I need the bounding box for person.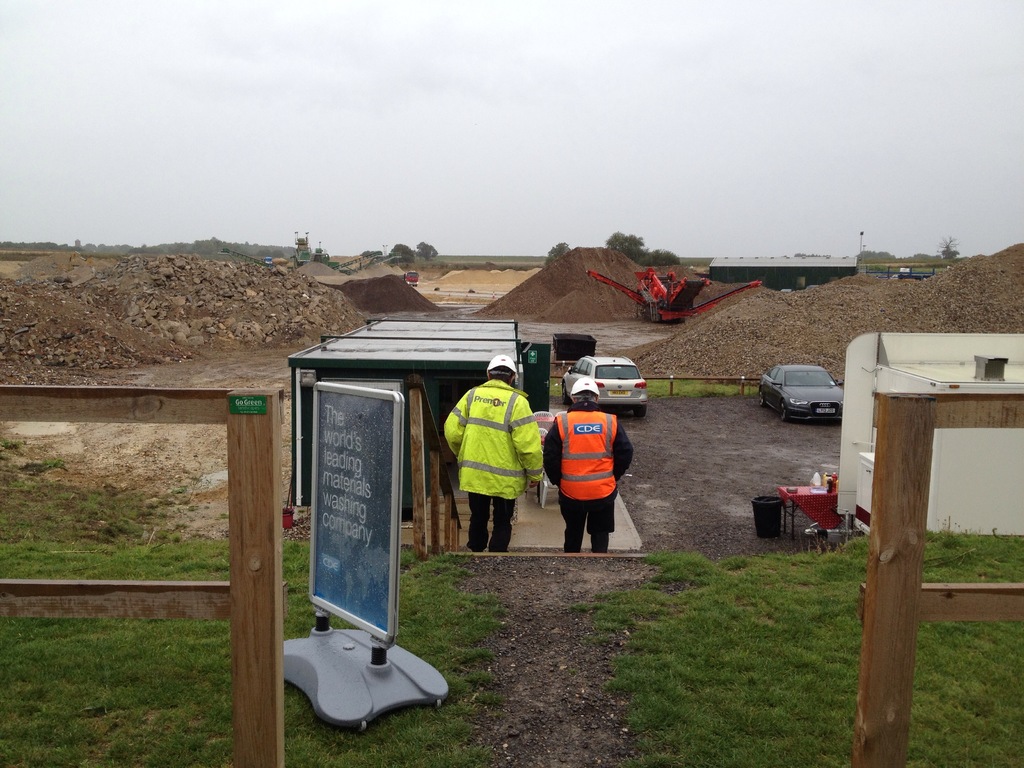
Here it is: [548,378,630,556].
